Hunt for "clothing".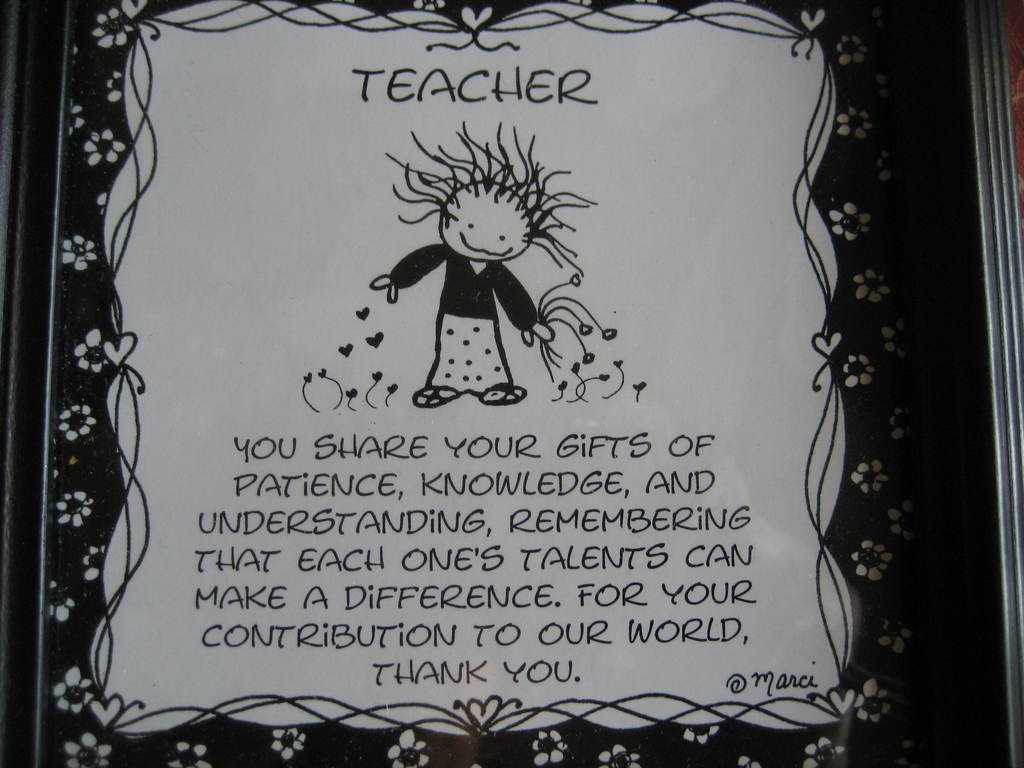
Hunted down at 392 244 536 388.
